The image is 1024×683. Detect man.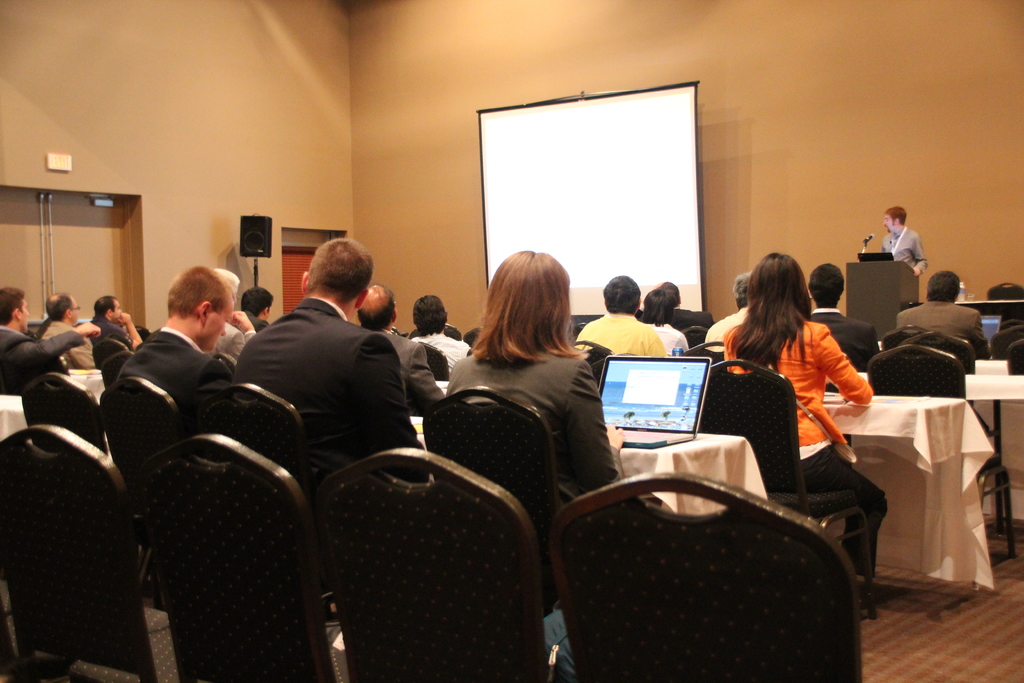
Detection: {"left": 352, "top": 280, "right": 450, "bottom": 411}.
